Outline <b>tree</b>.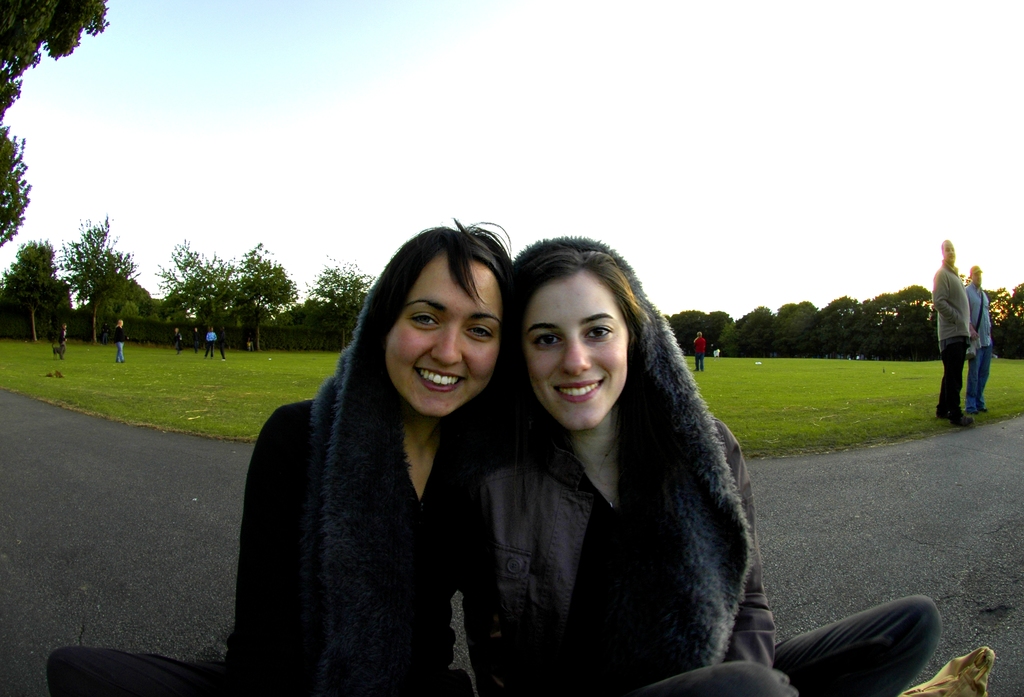
Outline: 102/281/153/321.
